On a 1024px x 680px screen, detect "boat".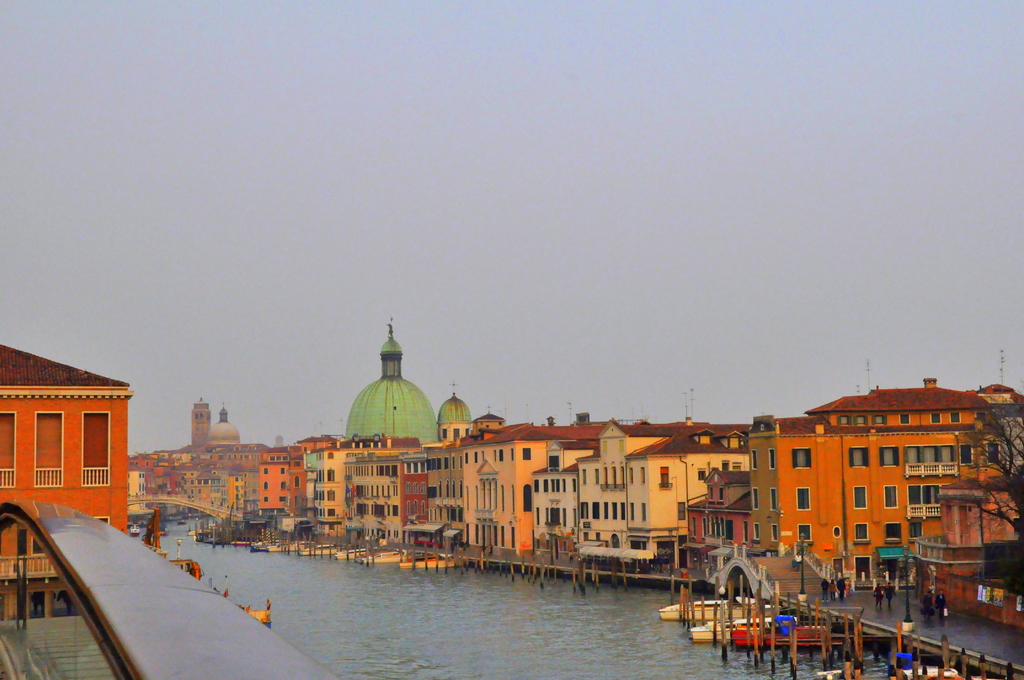
detection(689, 612, 803, 641).
